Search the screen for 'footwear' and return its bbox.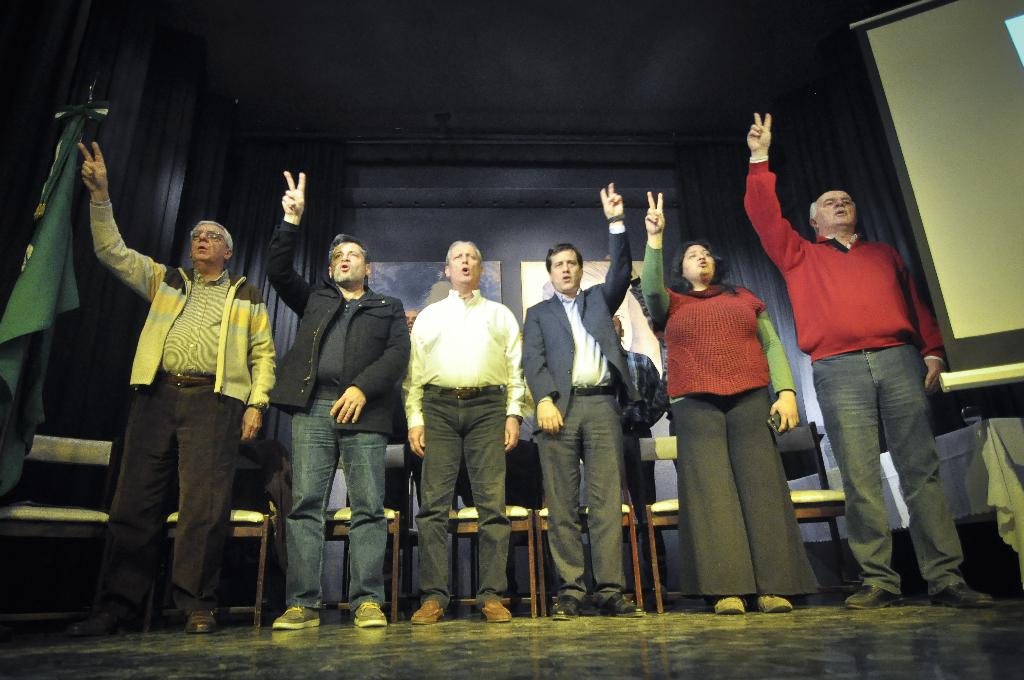
Found: Rect(65, 608, 121, 639).
